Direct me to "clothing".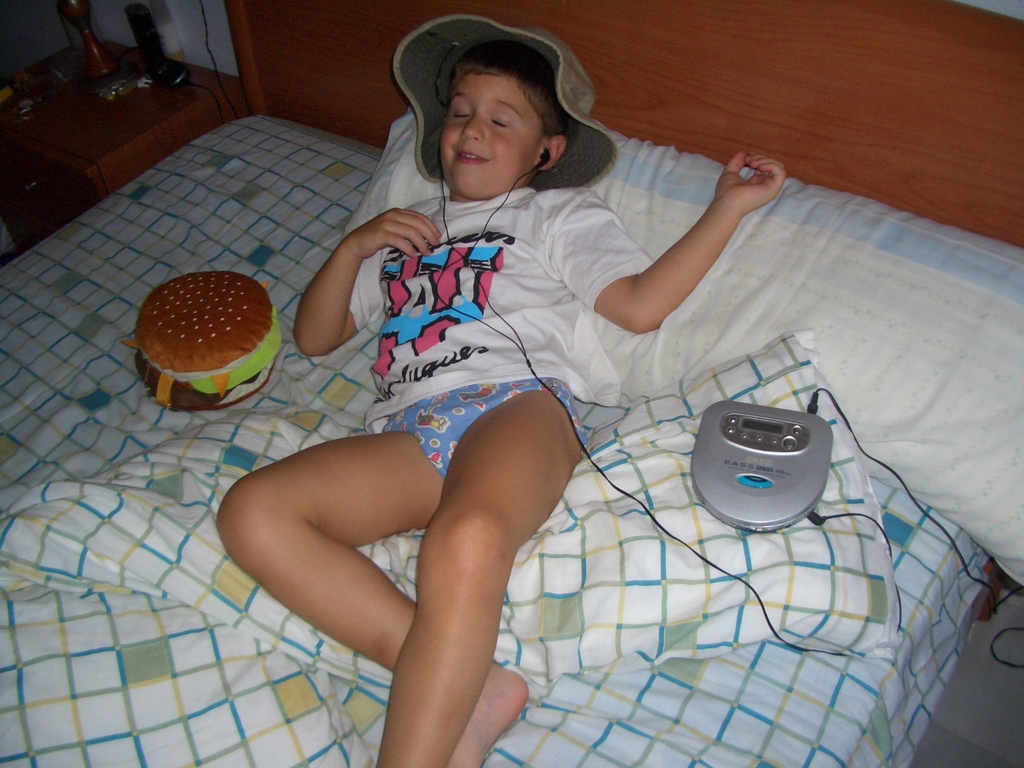
Direction: Rect(344, 184, 653, 478).
